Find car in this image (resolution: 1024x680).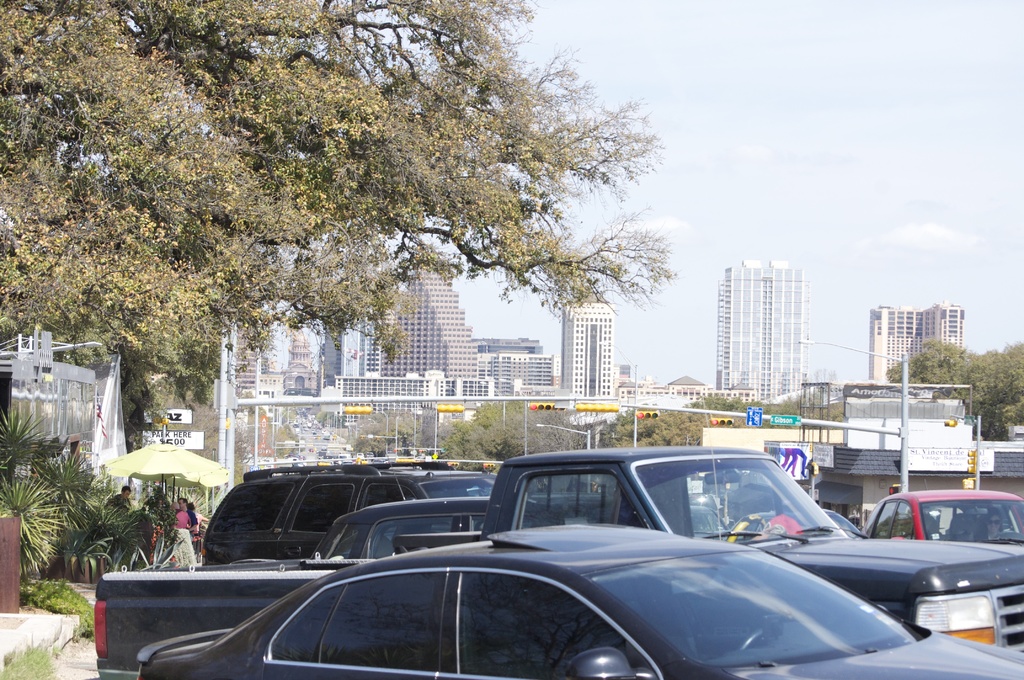
bbox=(307, 495, 493, 563).
